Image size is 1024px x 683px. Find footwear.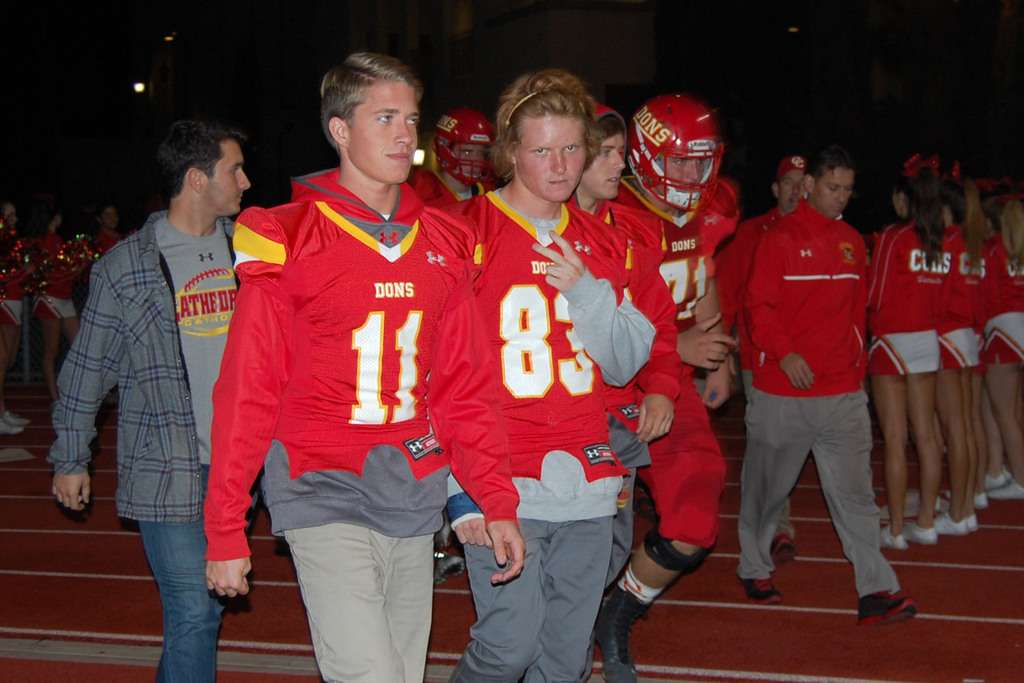
bbox=(874, 528, 907, 550).
